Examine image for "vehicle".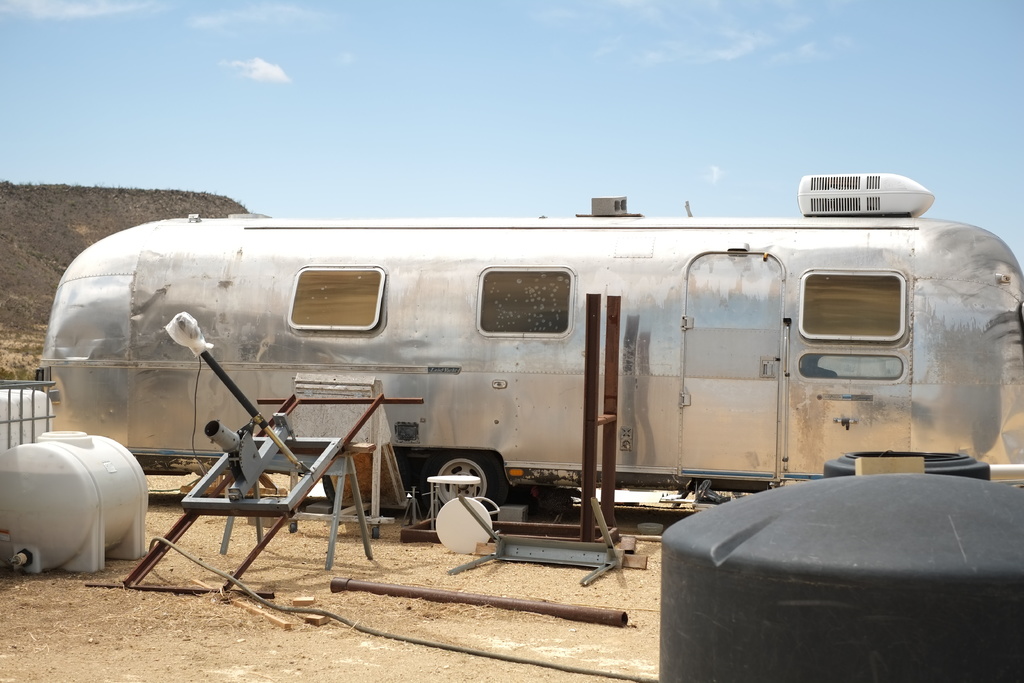
Examination result: l=33, t=169, r=1023, b=518.
